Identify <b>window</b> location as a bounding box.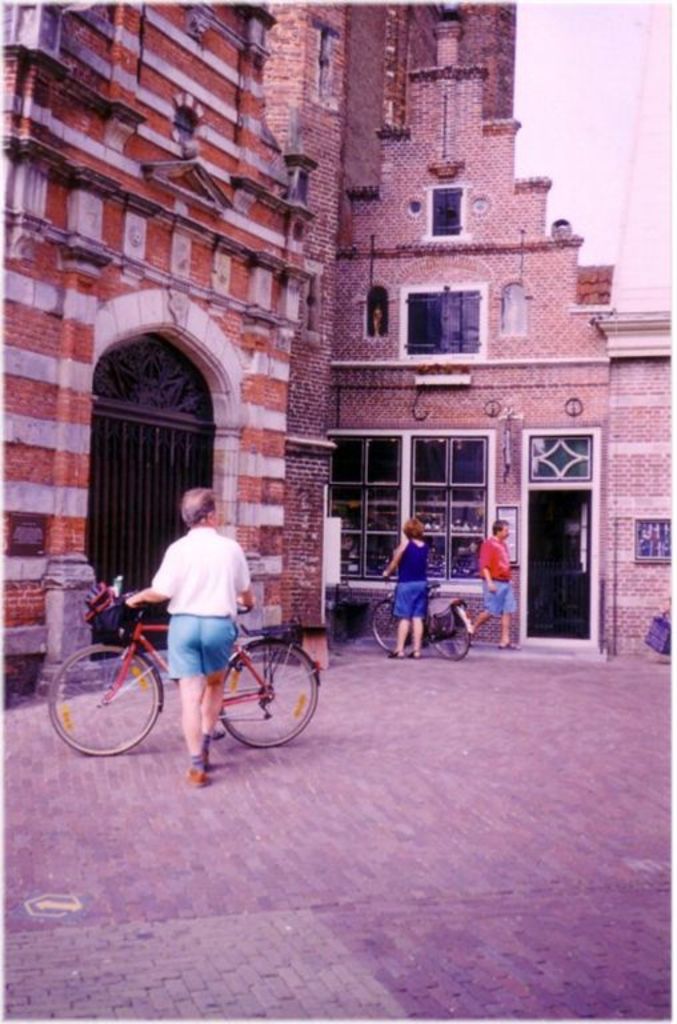
bbox(420, 157, 478, 245).
